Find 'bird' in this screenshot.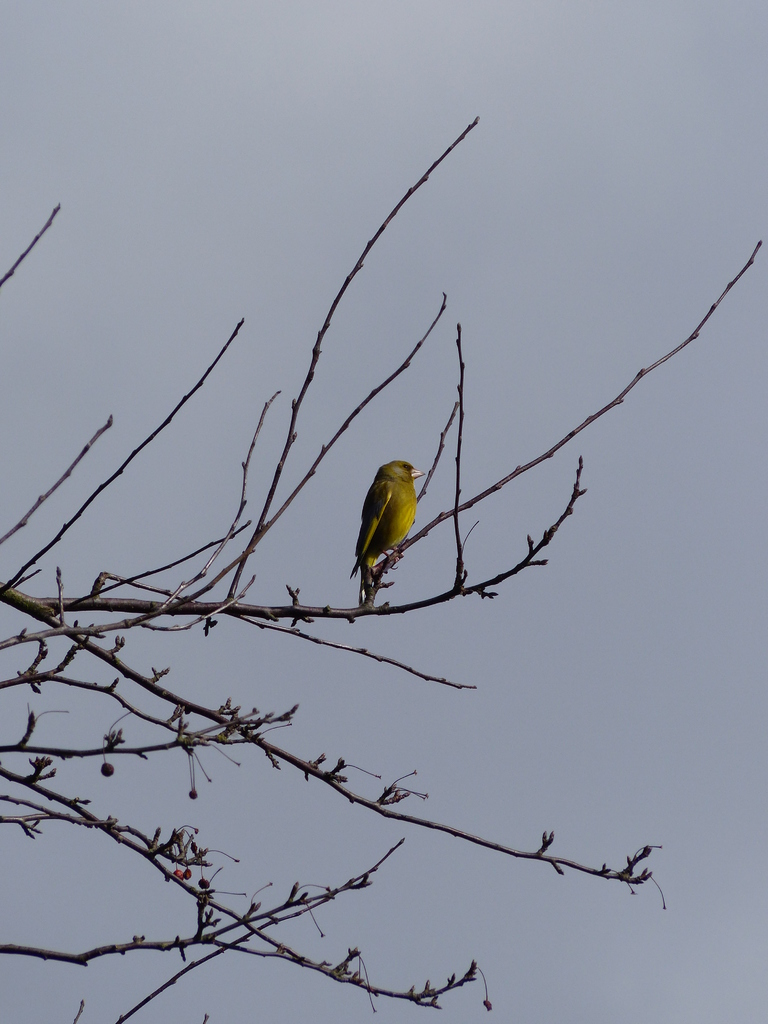
The bounding box for 'bird' is [left=344, top=449, right=439, bottom=596].
